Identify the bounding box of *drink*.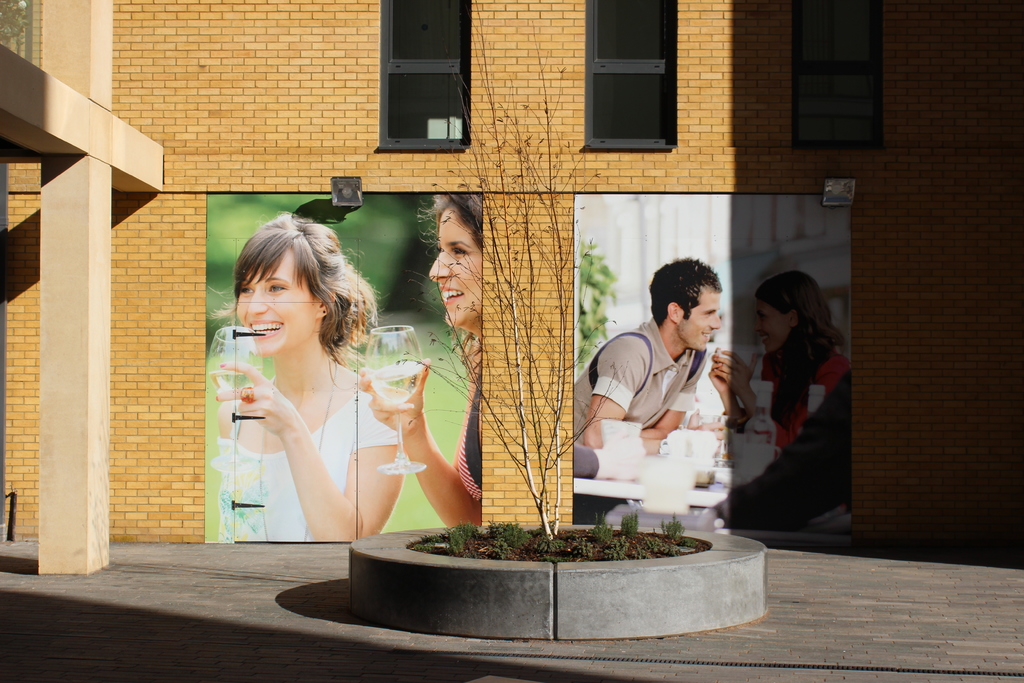
bbox(206, 372, 264, 394).
